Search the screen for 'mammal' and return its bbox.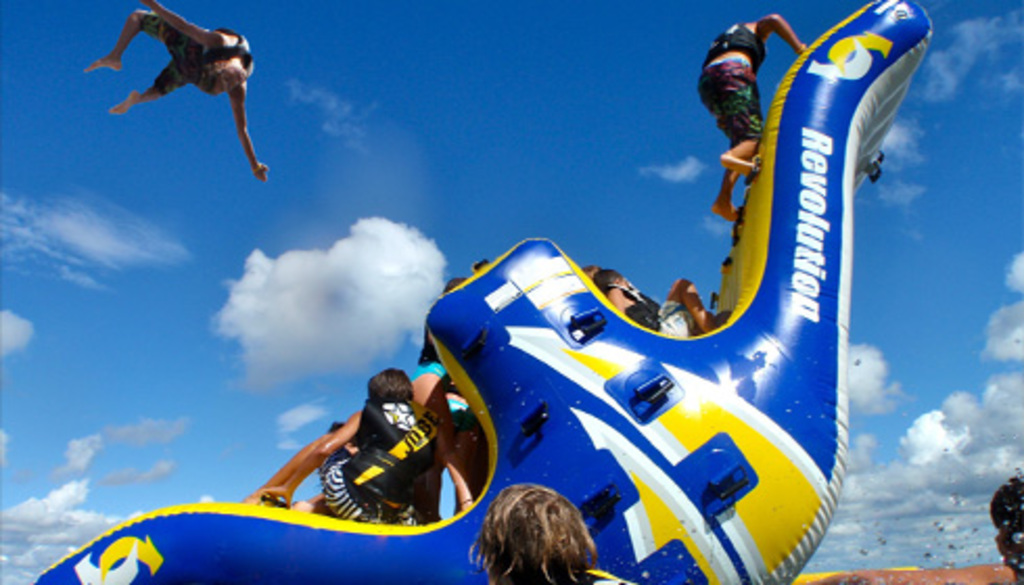
Found: box=[581, 270, 731, 330].
